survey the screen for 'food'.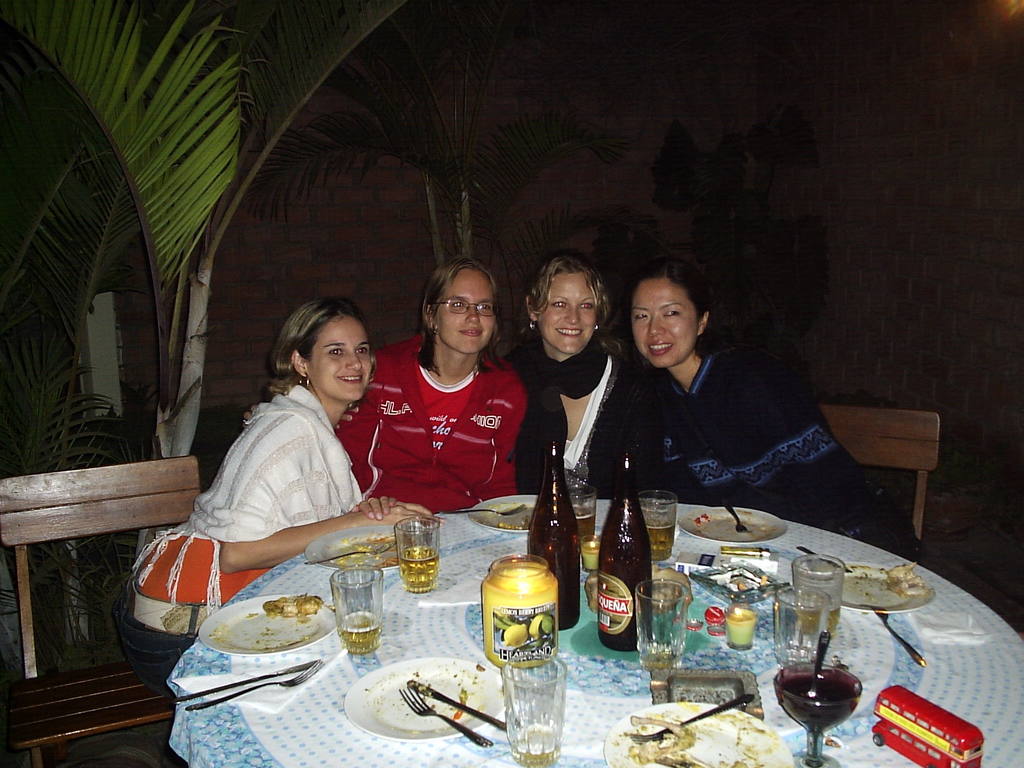
Survey found: <box>264,593,323,621</box>.
